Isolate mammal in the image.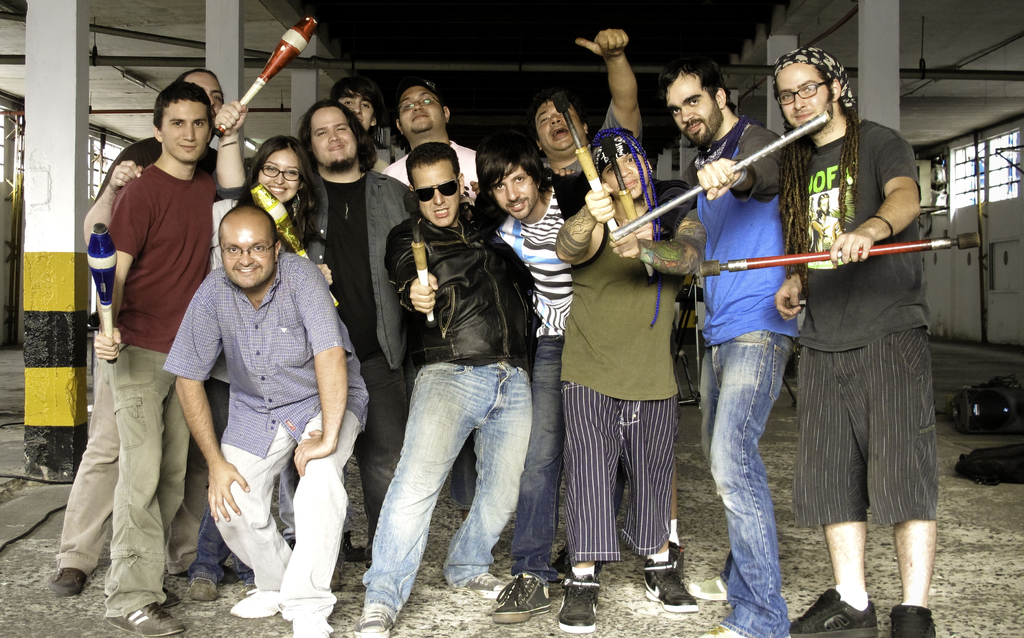
Isolated region: x1=211, y1=100, x2=427, y2=556.
